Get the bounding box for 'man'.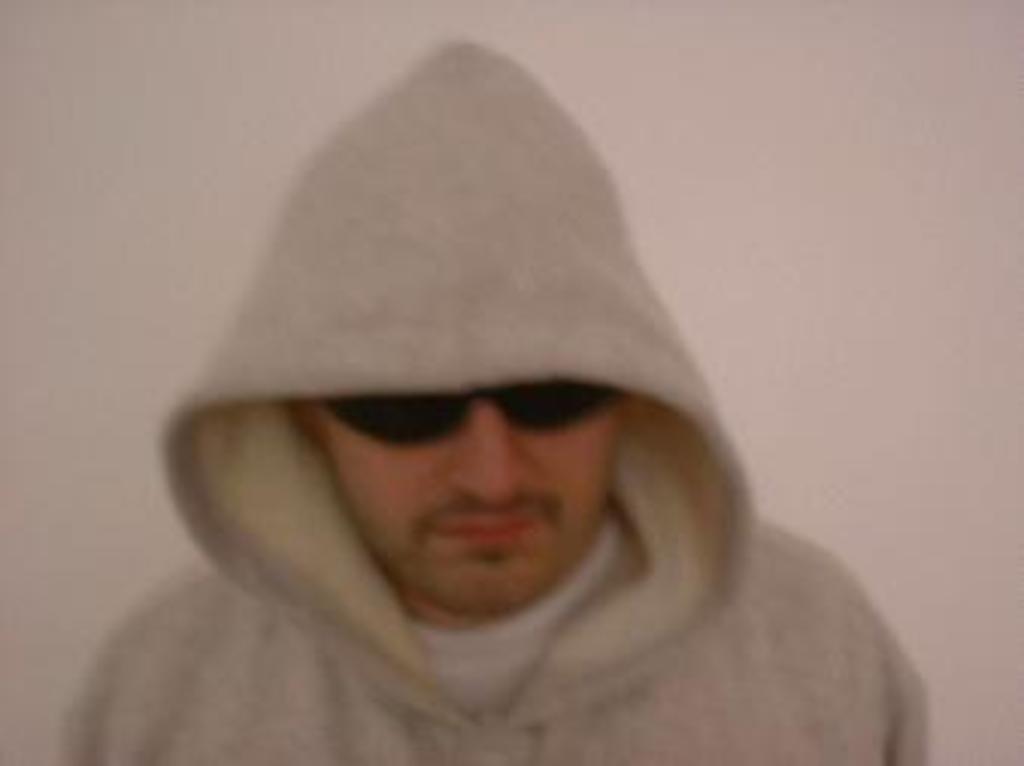
bbox(42, 48, 936, 765).
